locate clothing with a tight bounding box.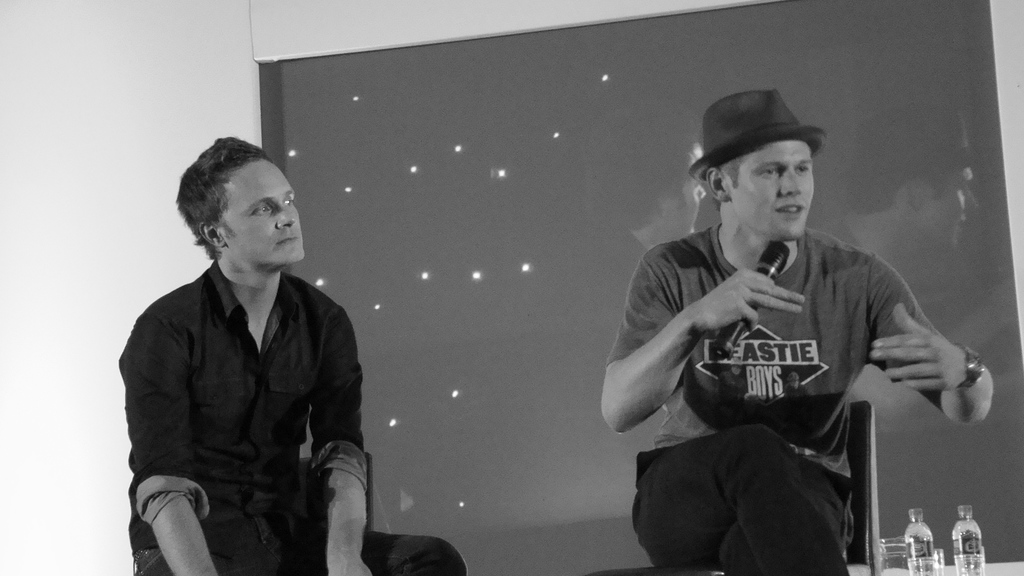
l=118, t=208, r=375, b=570.
